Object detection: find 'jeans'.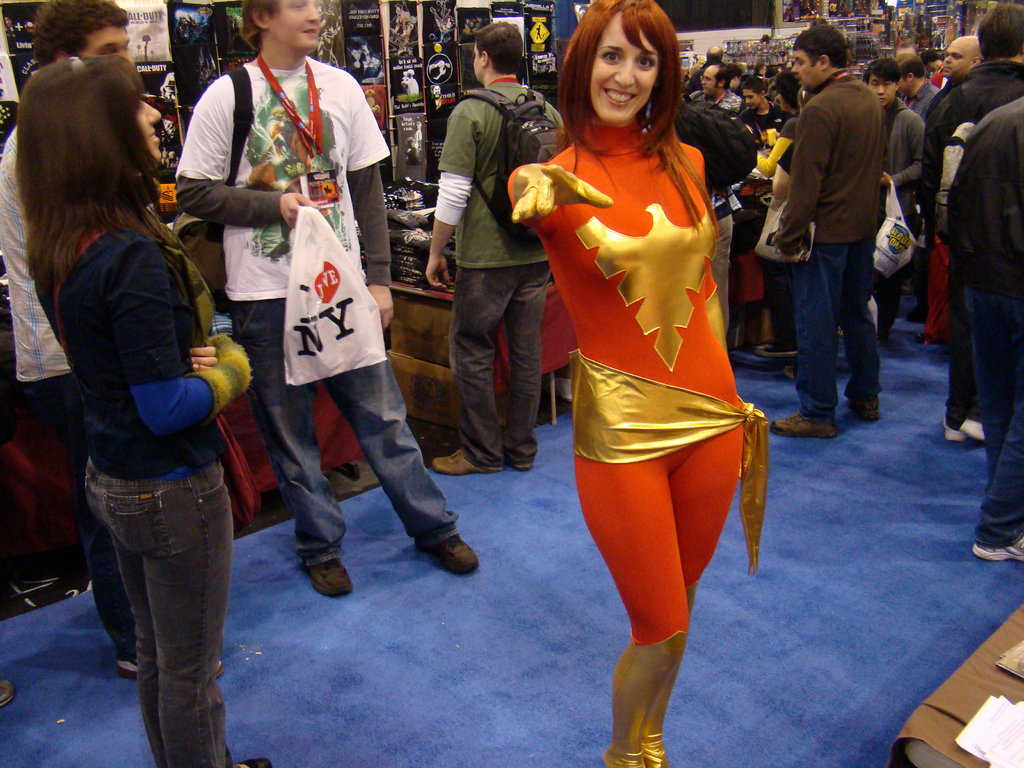
select_region(967, 278, 1023, 548).
